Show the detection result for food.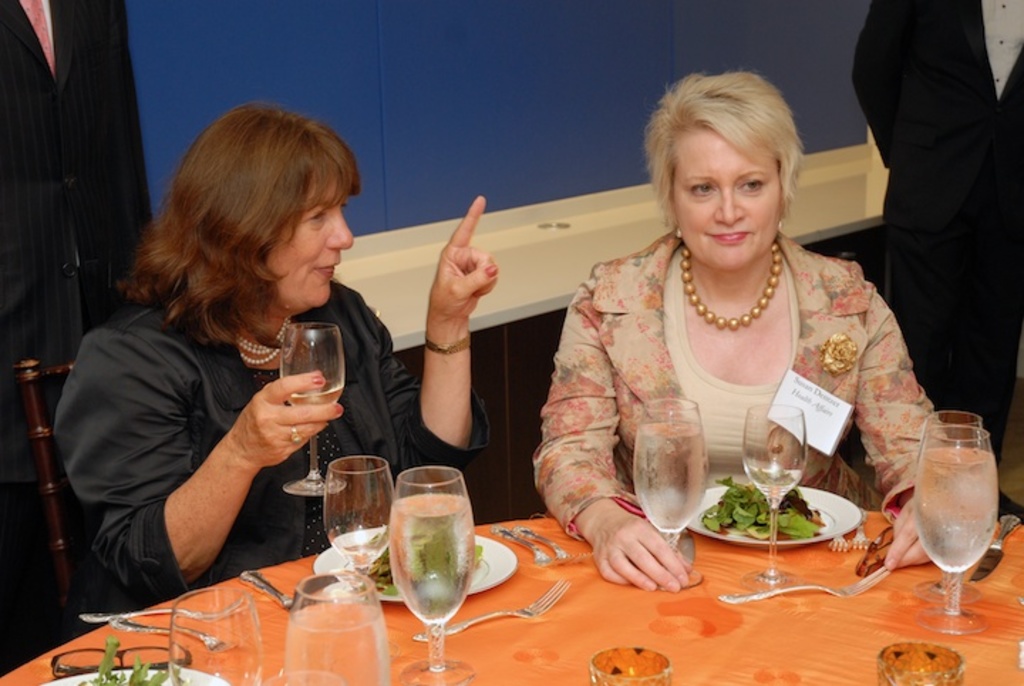
[695,474,826,545].
